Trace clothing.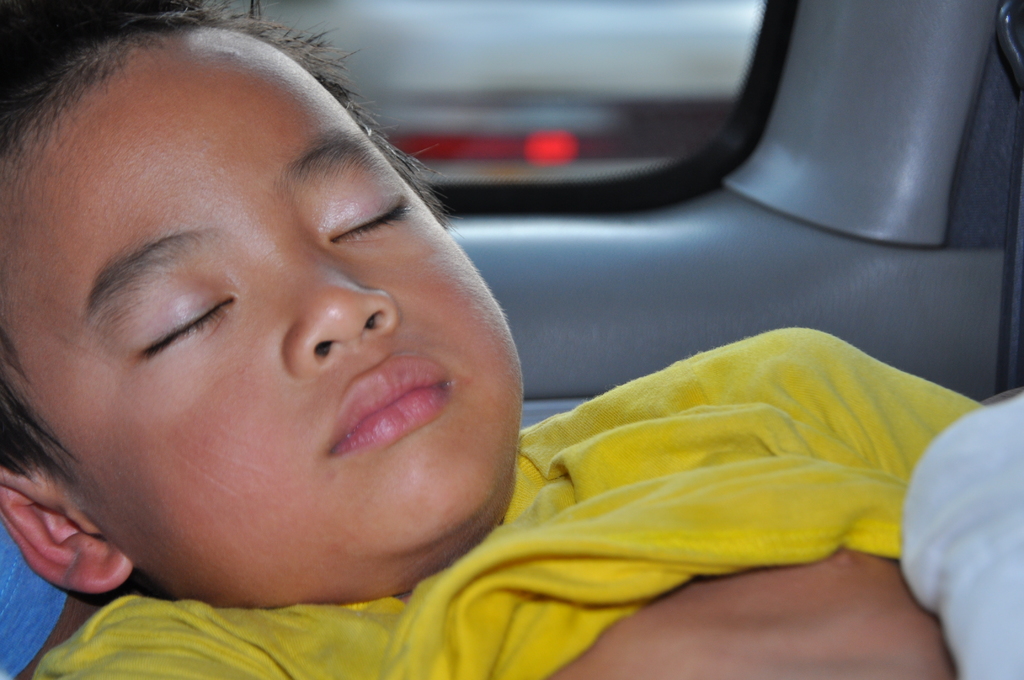
Traced to 30/326/1023/679.
